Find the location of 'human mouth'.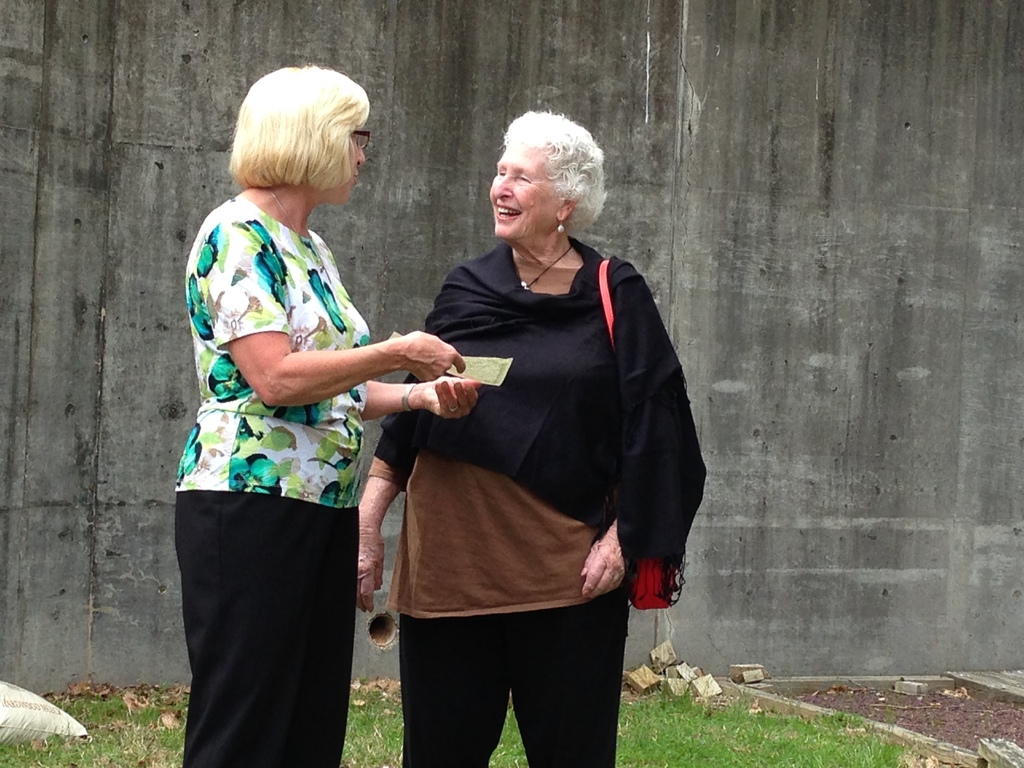
Location: 492,200,524,222.
